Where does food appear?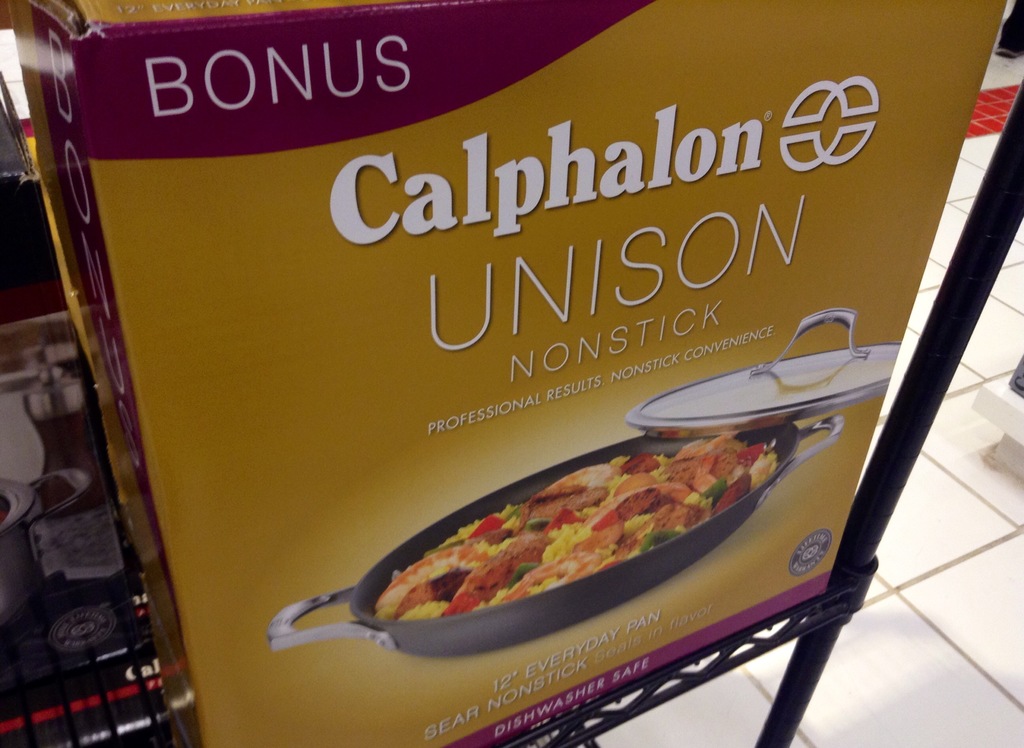
Appears at [372,438,772,620].
